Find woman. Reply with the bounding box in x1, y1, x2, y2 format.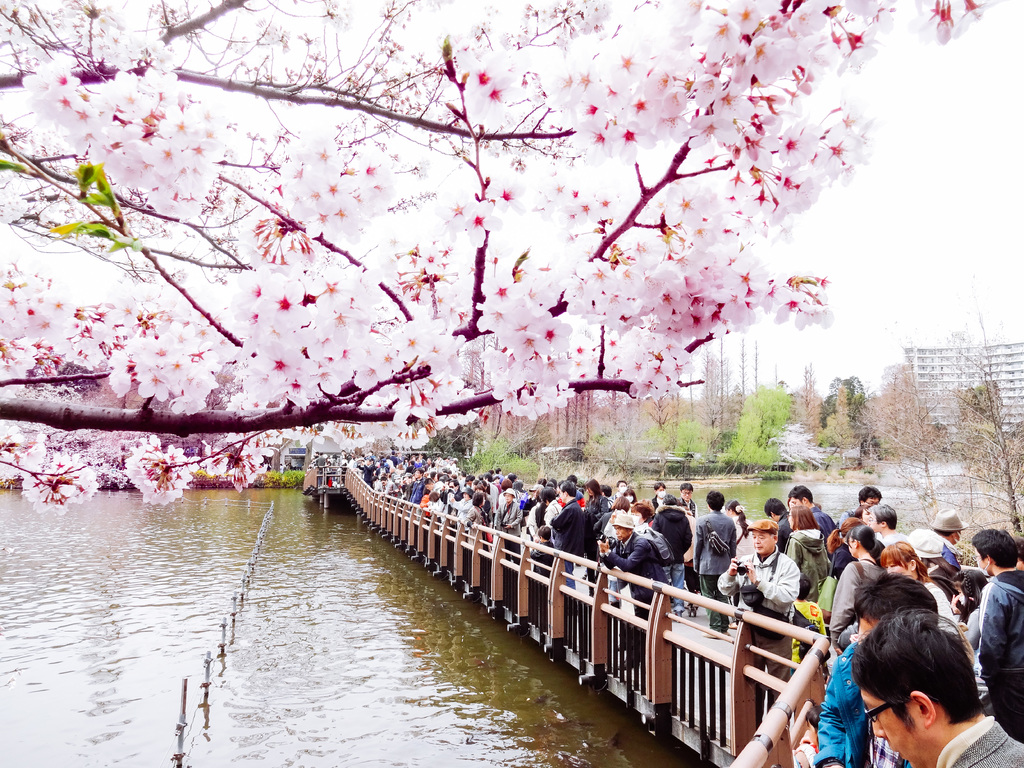
630, 499, 655, 540.
